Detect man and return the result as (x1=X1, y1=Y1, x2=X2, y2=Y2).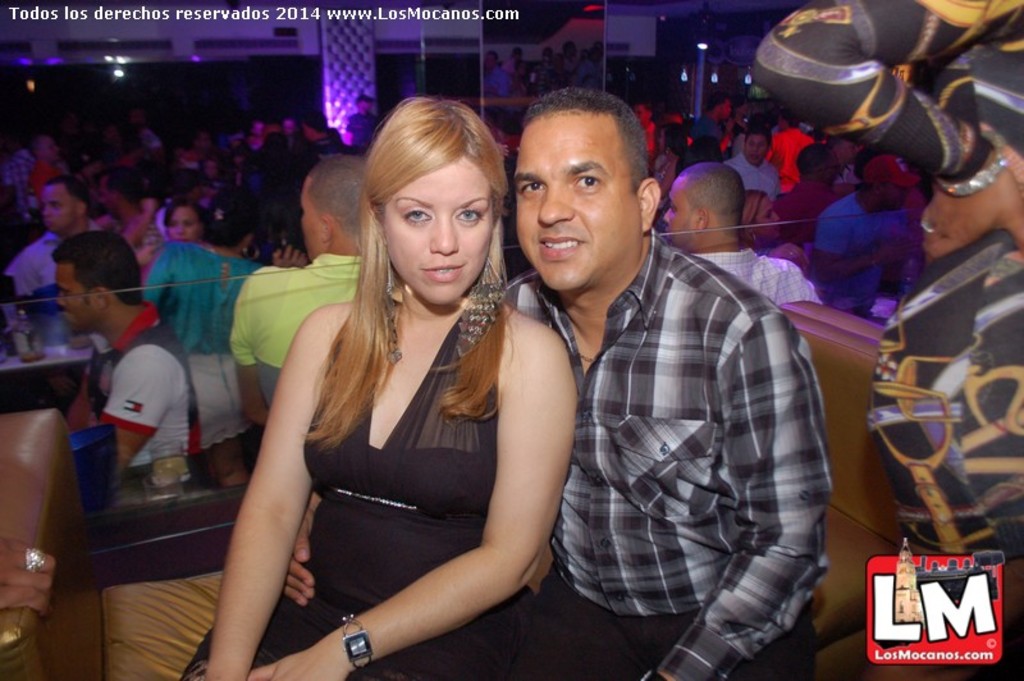
(x1=95, y1=114, x2=154, y2=209).
